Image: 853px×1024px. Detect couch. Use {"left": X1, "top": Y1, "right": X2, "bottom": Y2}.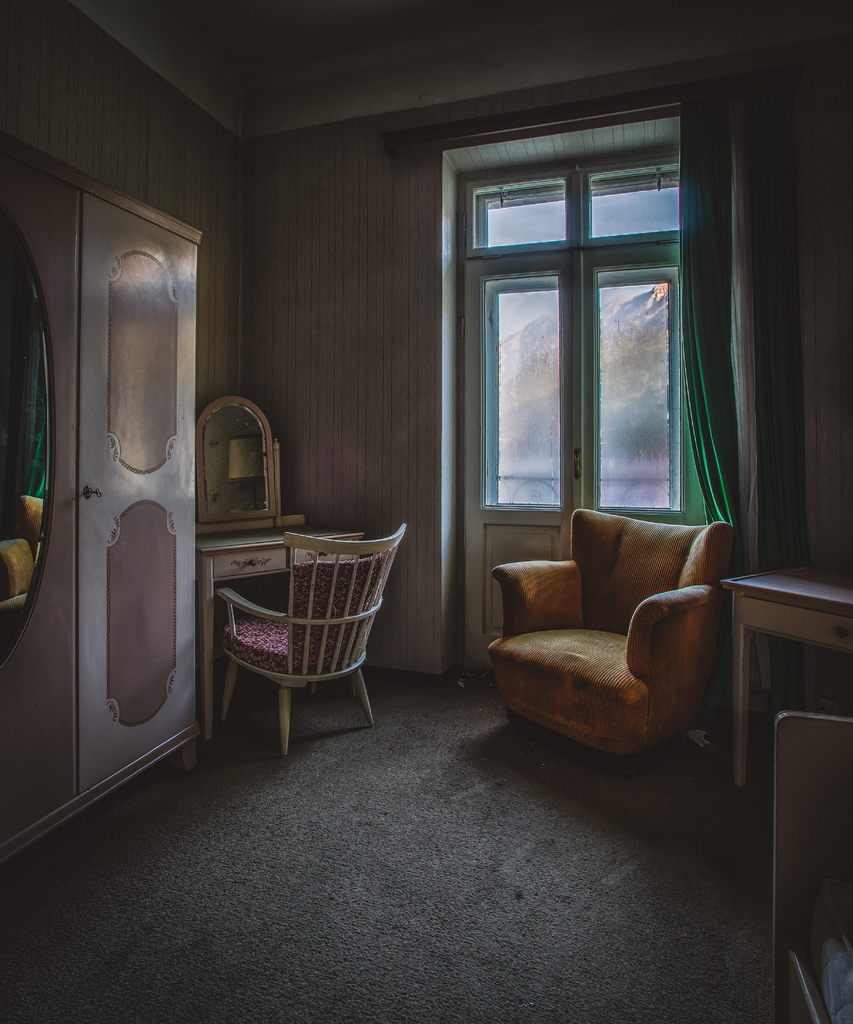
{"left": 492, "top": 508, "right": 737, "bottom": 772}.
